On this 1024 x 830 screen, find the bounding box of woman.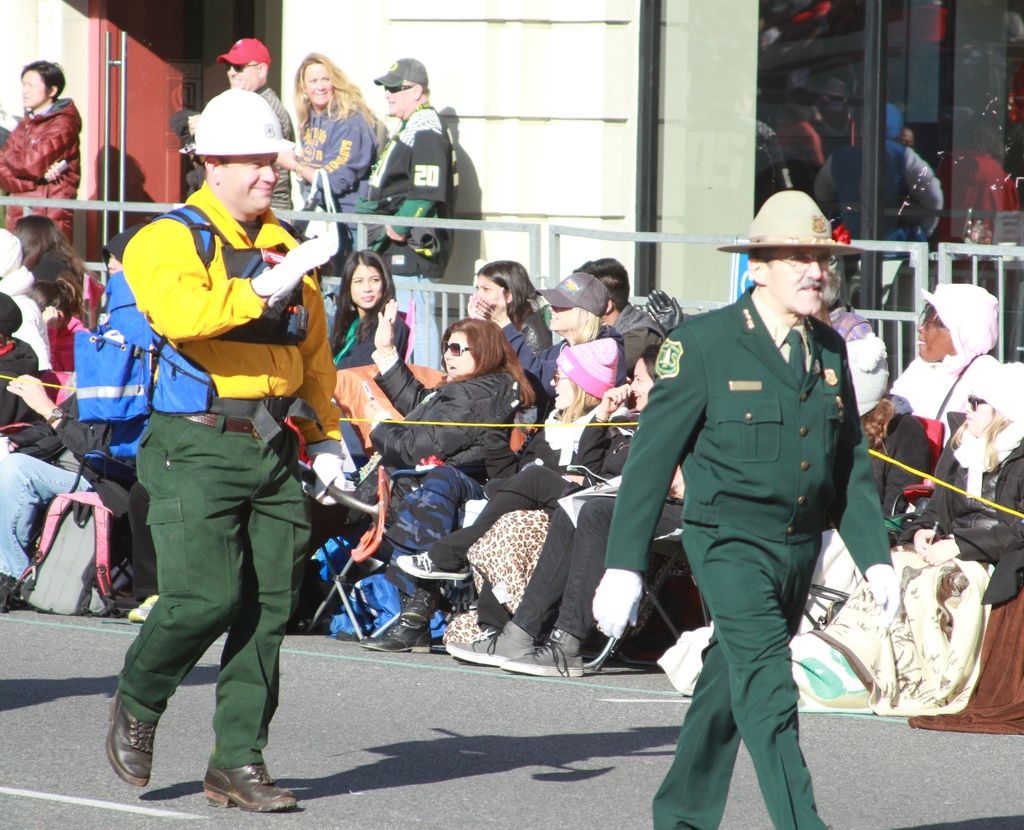
Bounding box: (left=364, top=292, right=522, bottom=477).
